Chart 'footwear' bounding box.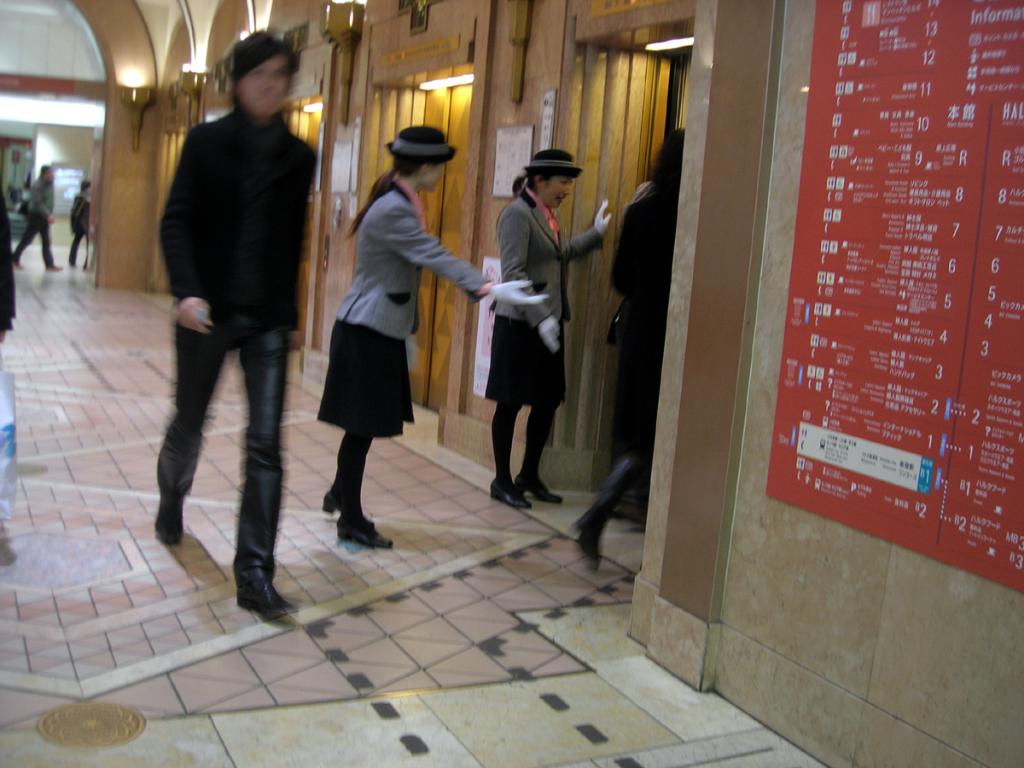
Charted: <region>235, 579, 296, 621</region>.
